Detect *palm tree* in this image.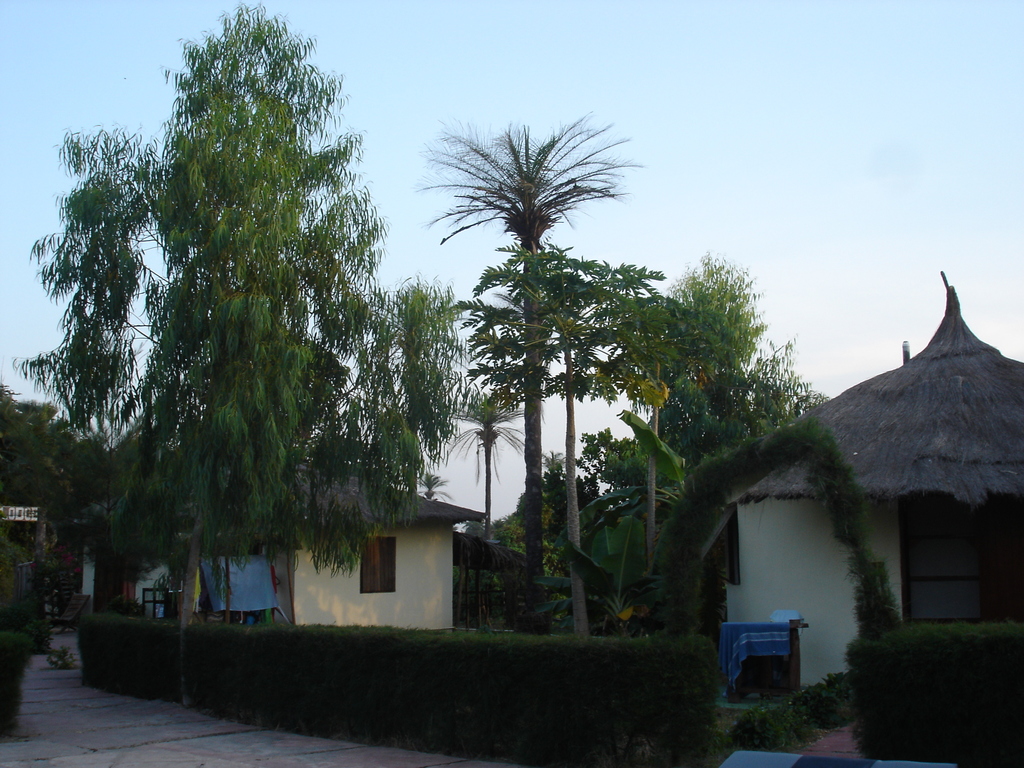
Detection: <bbox>437, 142, 641, 633</bbox>.
